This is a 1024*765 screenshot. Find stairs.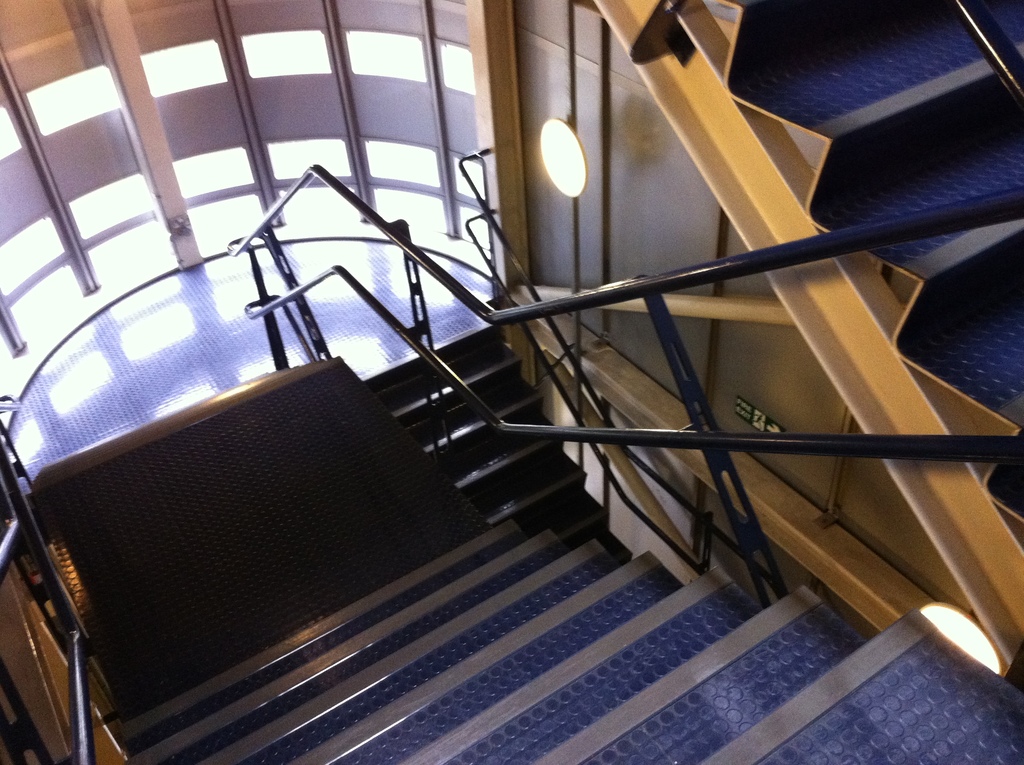
Bounding box: locate(117, 0, 1023, 764).
